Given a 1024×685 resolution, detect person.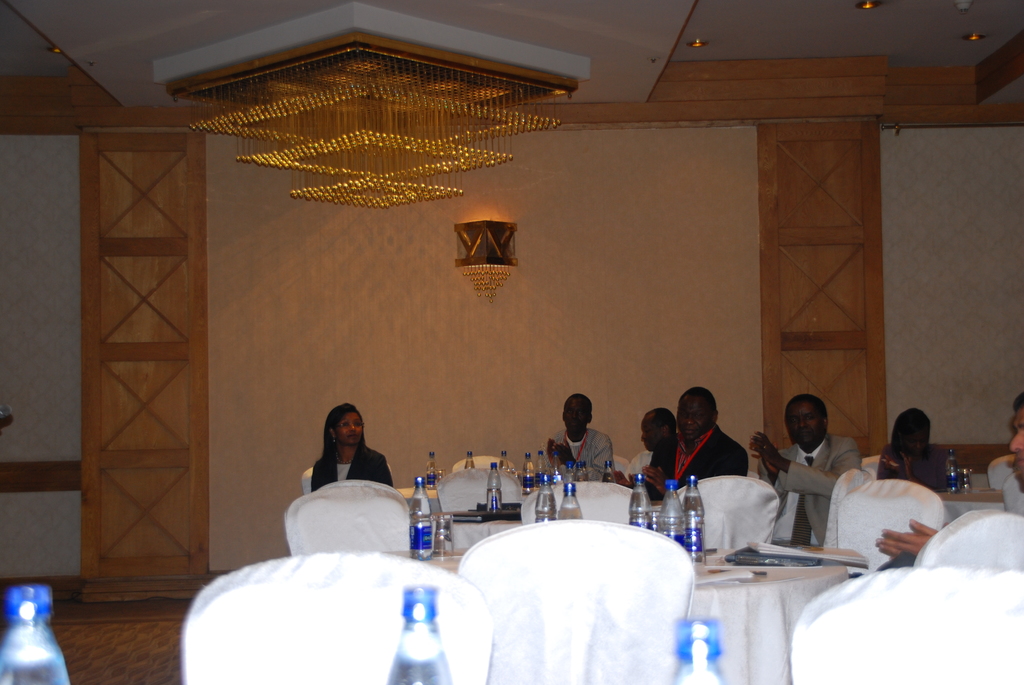
{"left": 877, "top": 411, "right": 941, "bottom": 491}.
